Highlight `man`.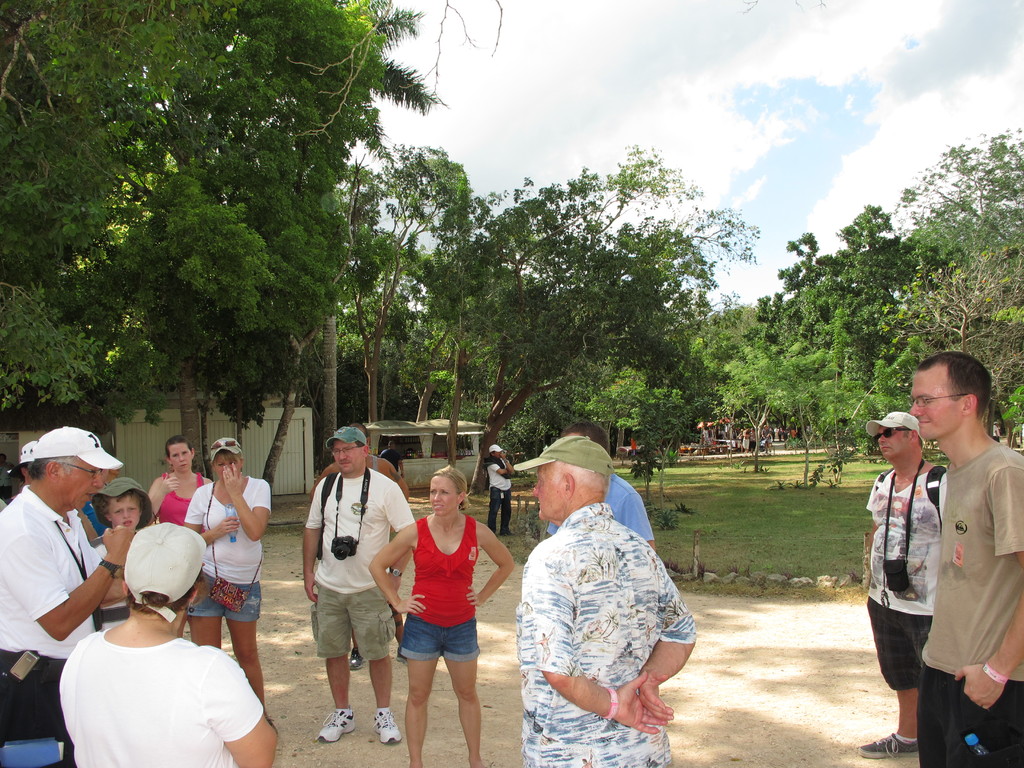
Highlighted region: Rect(481, 440, 521, 534).
